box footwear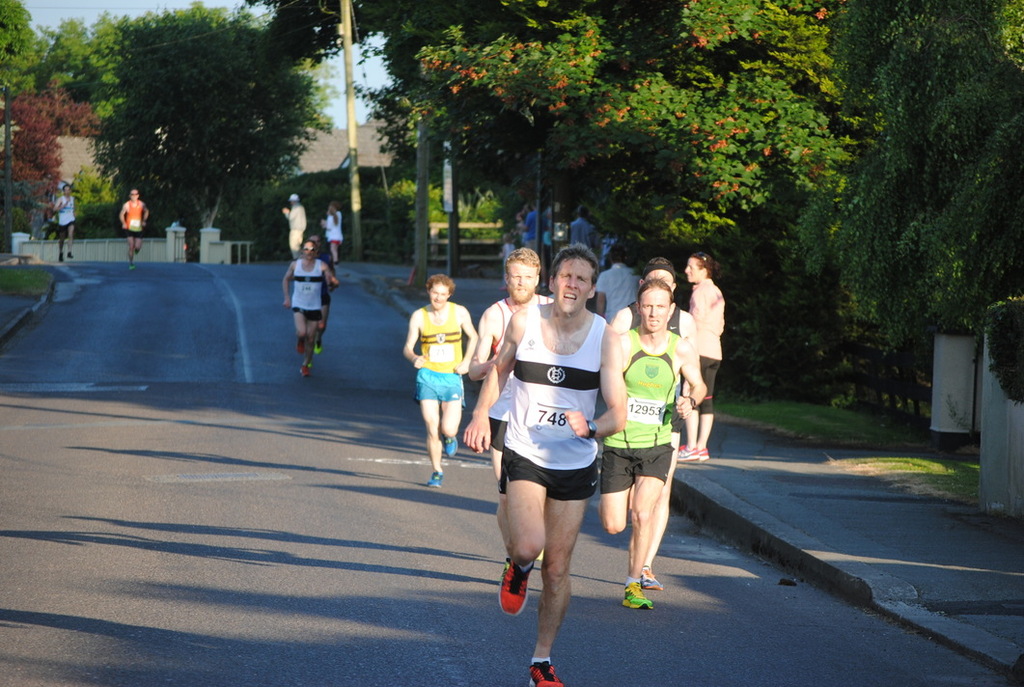
x1=314 y1=344 x2=318 y2=354
